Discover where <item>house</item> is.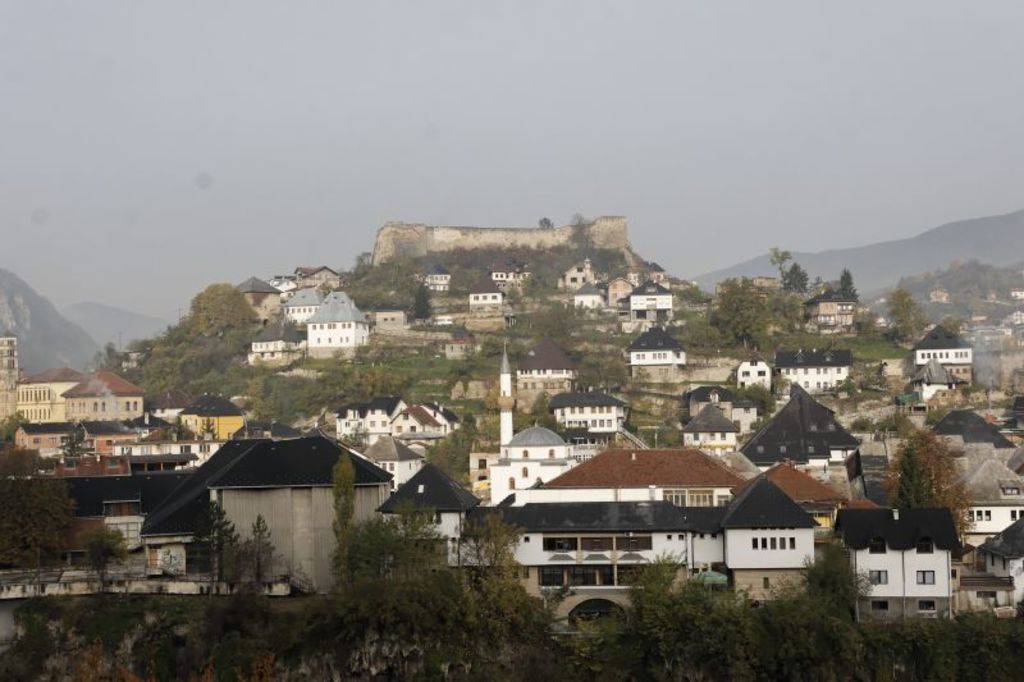
Discovered at {"x1": 494, "y1": 258, "x2": 527, "y2": 292}.
